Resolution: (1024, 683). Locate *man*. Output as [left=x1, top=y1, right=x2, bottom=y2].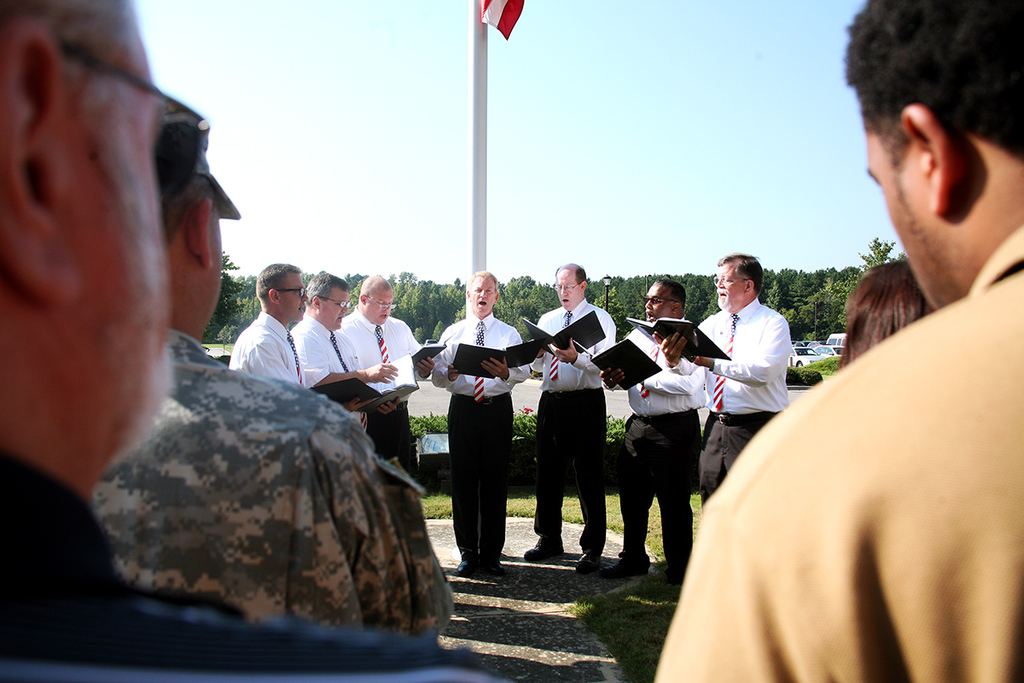
[left=81, top=93, right=454, bottom=637].
